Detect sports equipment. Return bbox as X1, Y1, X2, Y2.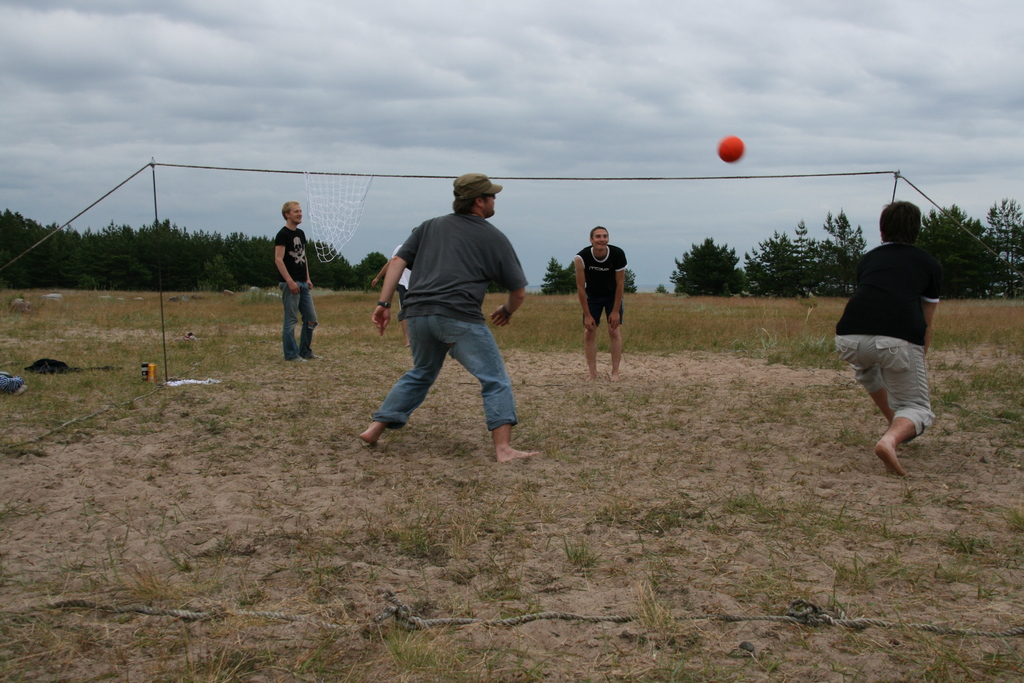
714, 133, 748, 165.
